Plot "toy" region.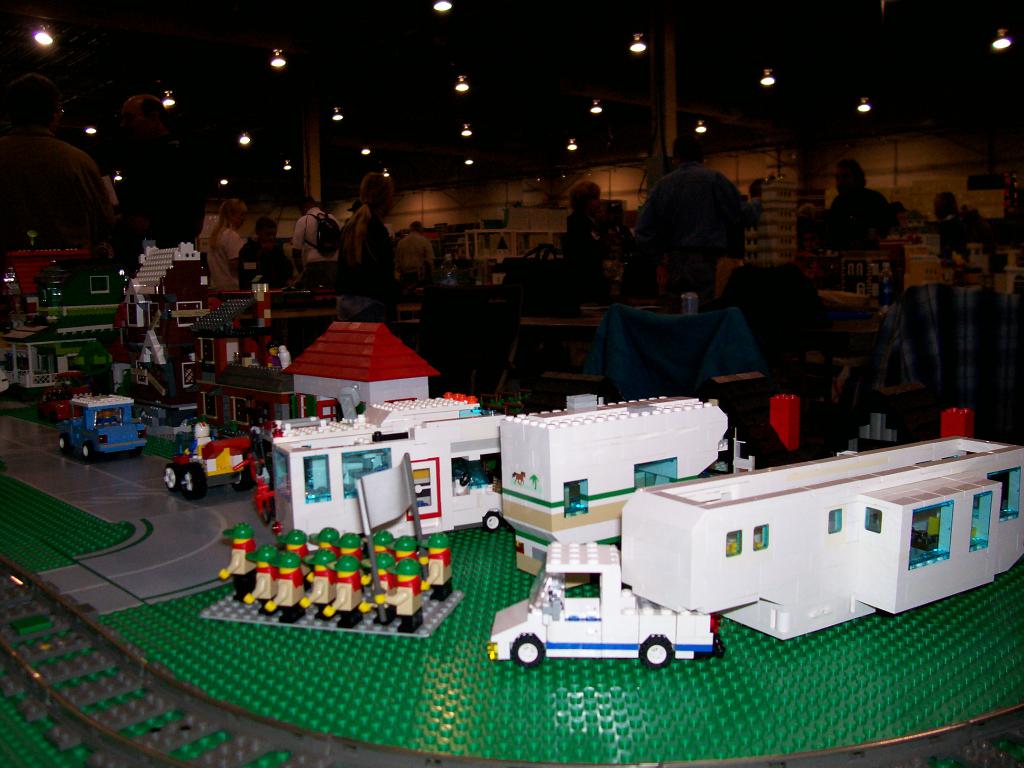
Plotted at [387,527,426,621].
